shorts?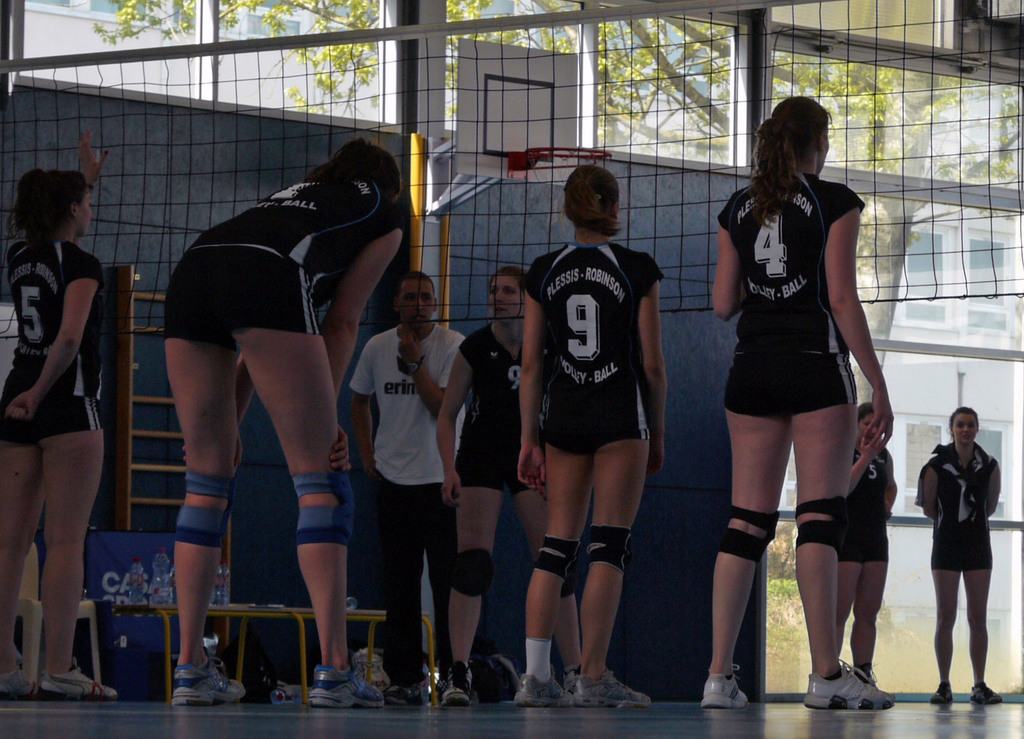
929 541 995 570
